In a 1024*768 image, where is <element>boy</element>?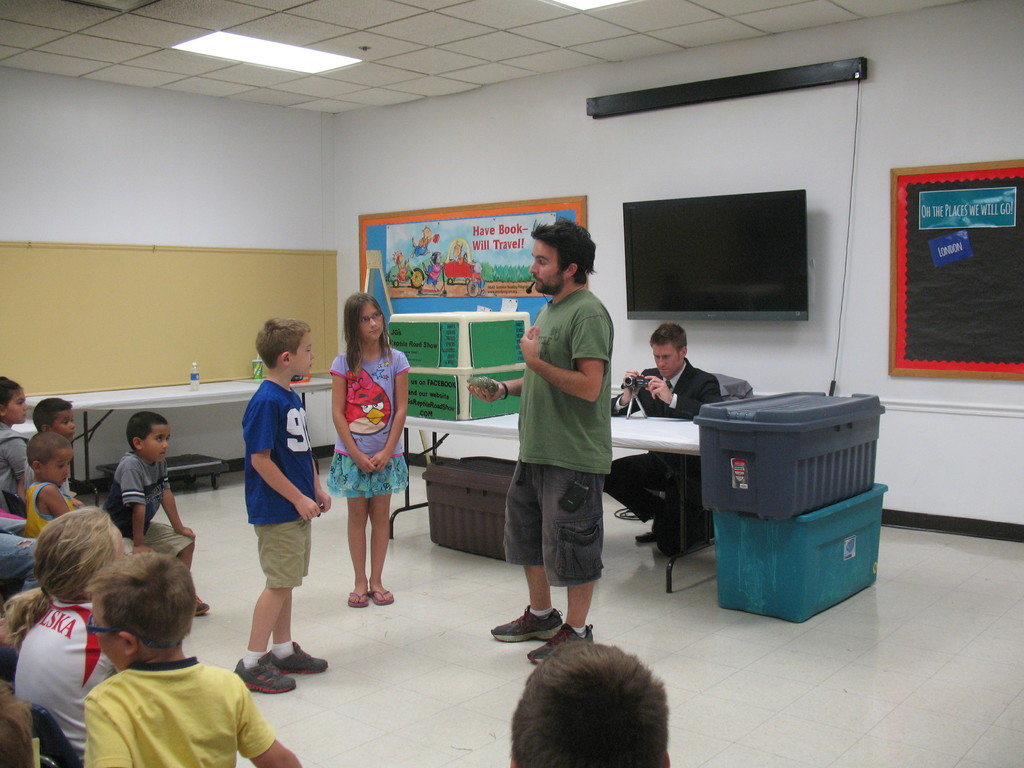
(left=24, top=430, right=73, bottom=540).
